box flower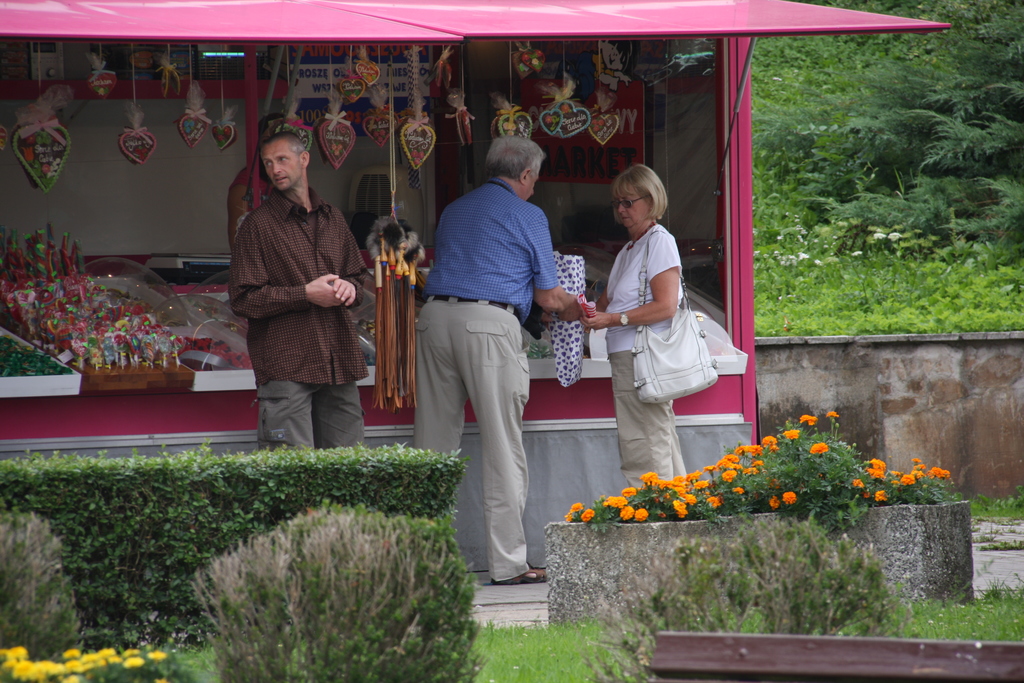
<bbox>891, 468, 897, 476</bbox>
